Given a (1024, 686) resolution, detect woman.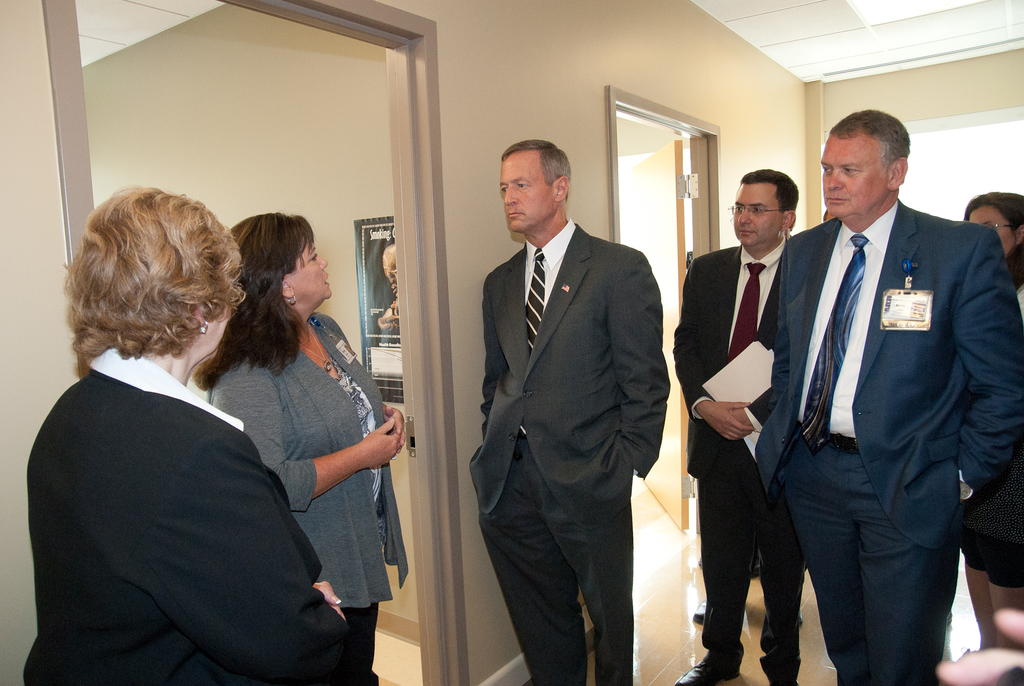
rect(194, 206, 408, 685).
